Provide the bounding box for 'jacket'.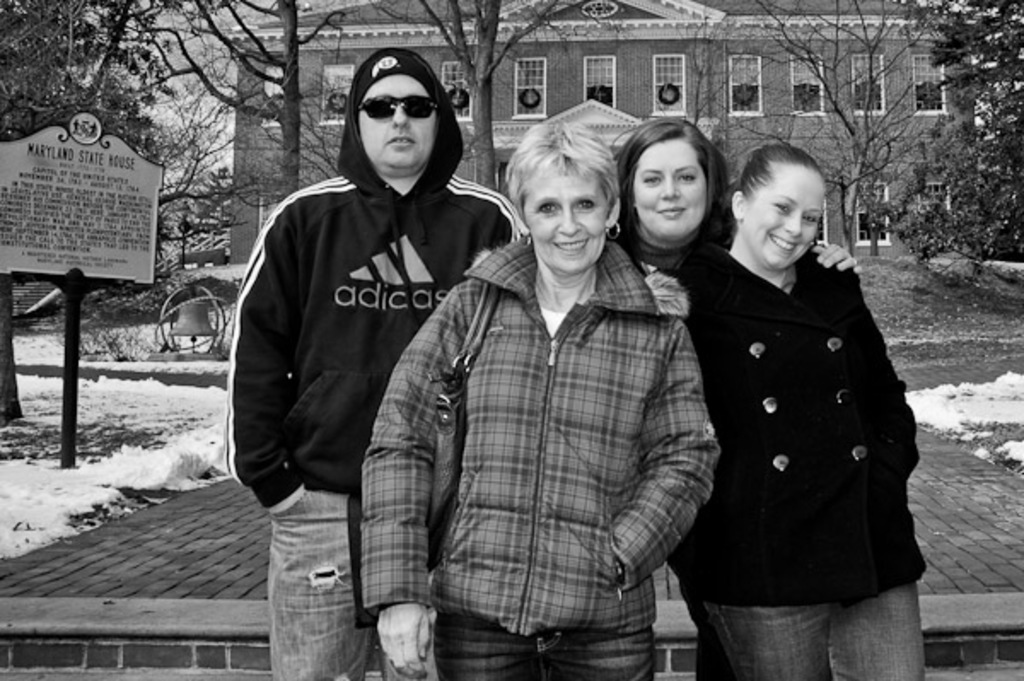
{"x1": 387, "y1": 166, "x2": 719, "y2": 647}.
